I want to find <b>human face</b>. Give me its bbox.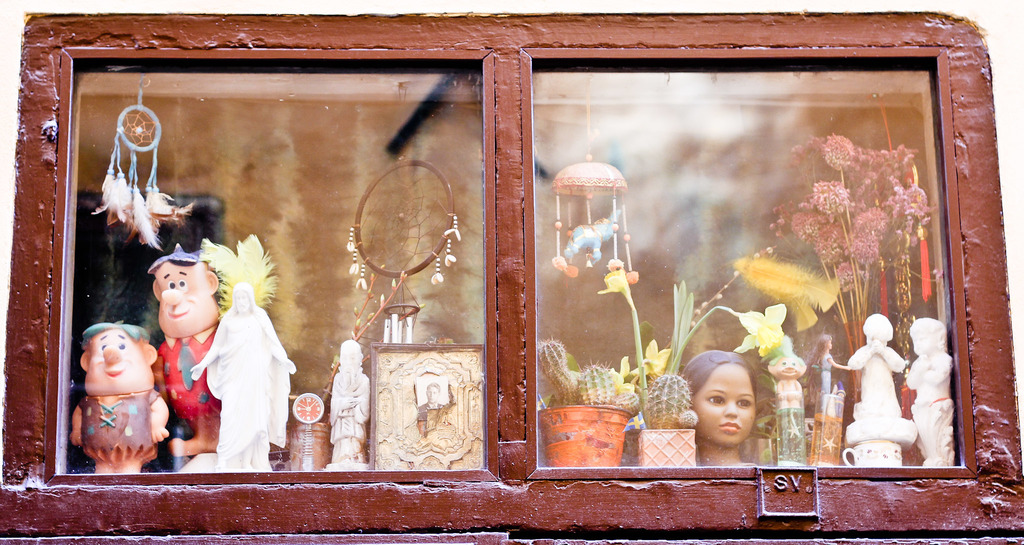
x1=695 y1=364 x2=756 y2=446.
